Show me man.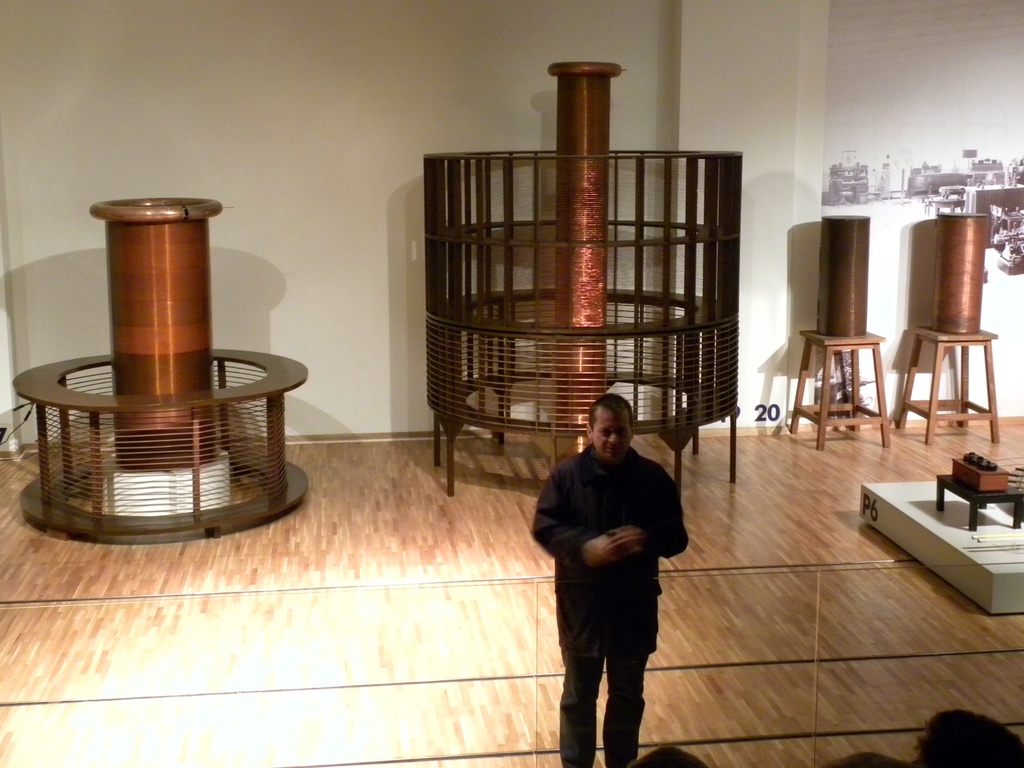
man is here: x1=538 y1=400 x2=698 y2=757.
